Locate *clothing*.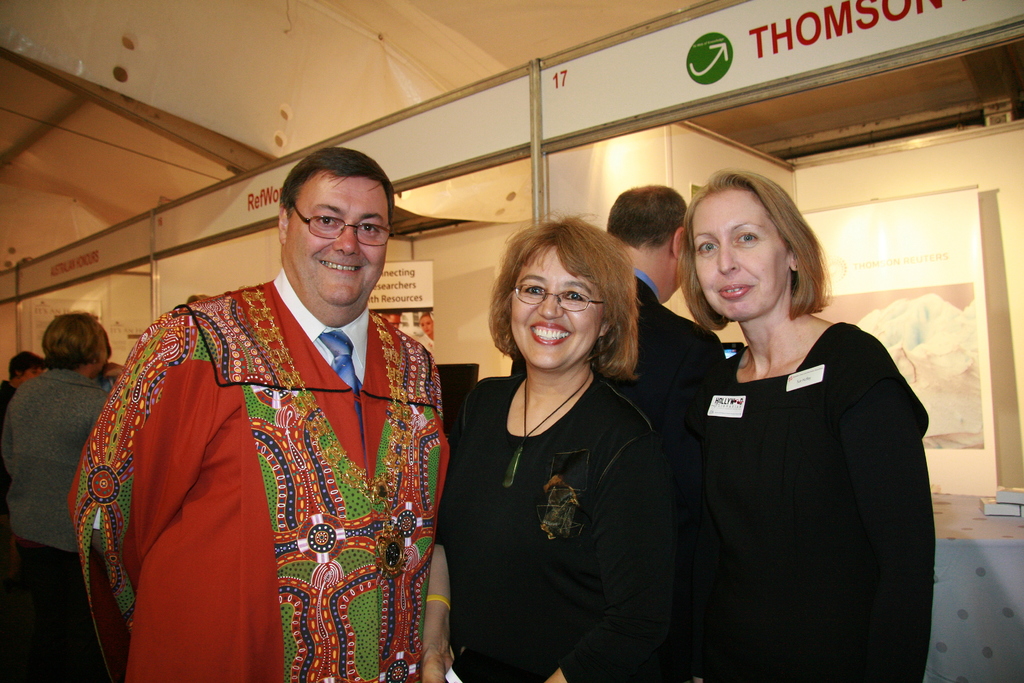
Bounding box: locate(668, 319, 925, 678).
